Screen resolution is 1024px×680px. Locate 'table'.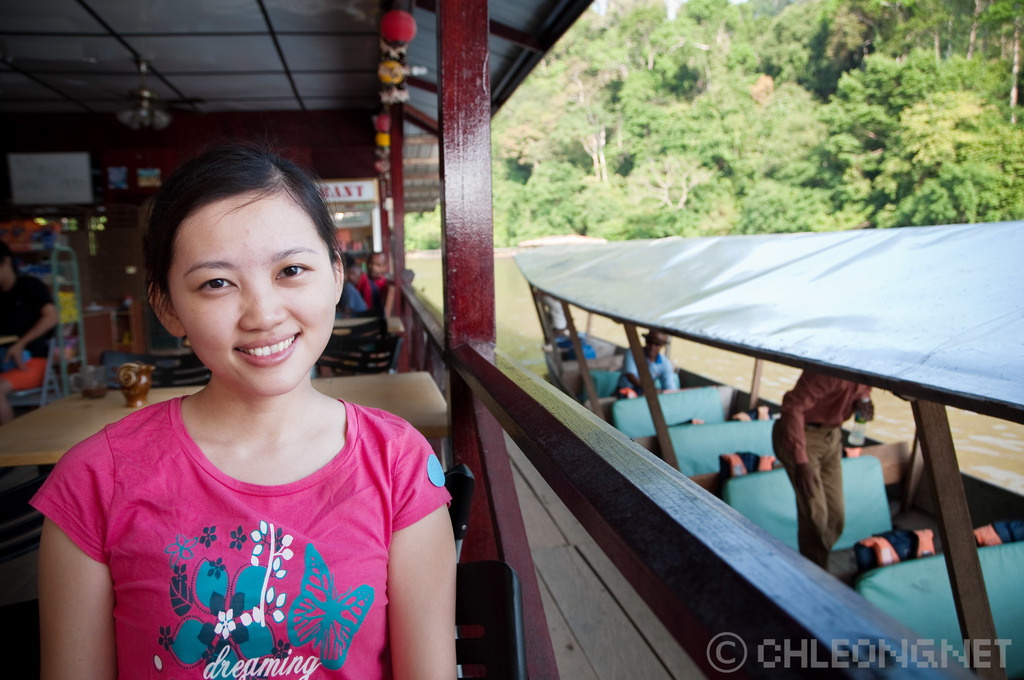
Rect(334, 318, 389, 361).
